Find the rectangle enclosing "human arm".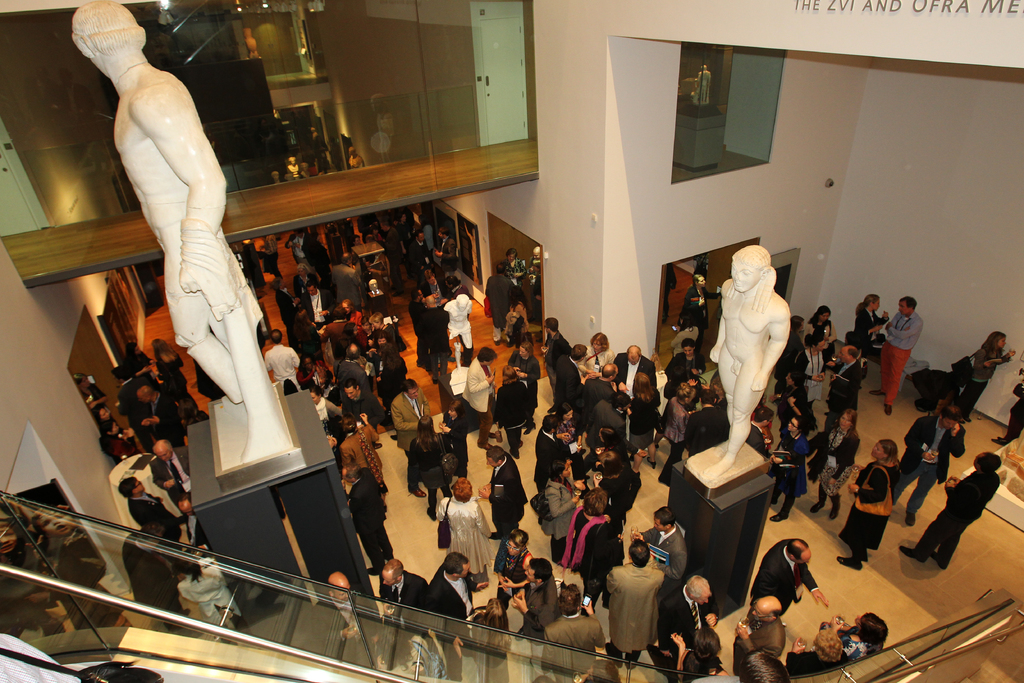
[500,575,528,588].
